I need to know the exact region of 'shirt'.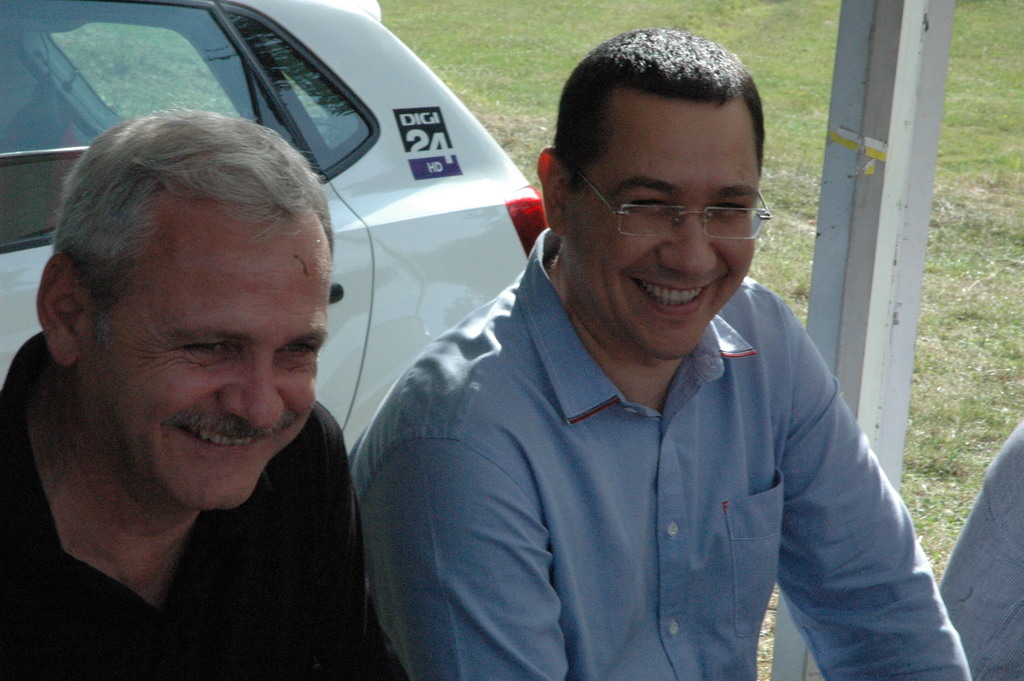
Region: (934,418,1023,678).
